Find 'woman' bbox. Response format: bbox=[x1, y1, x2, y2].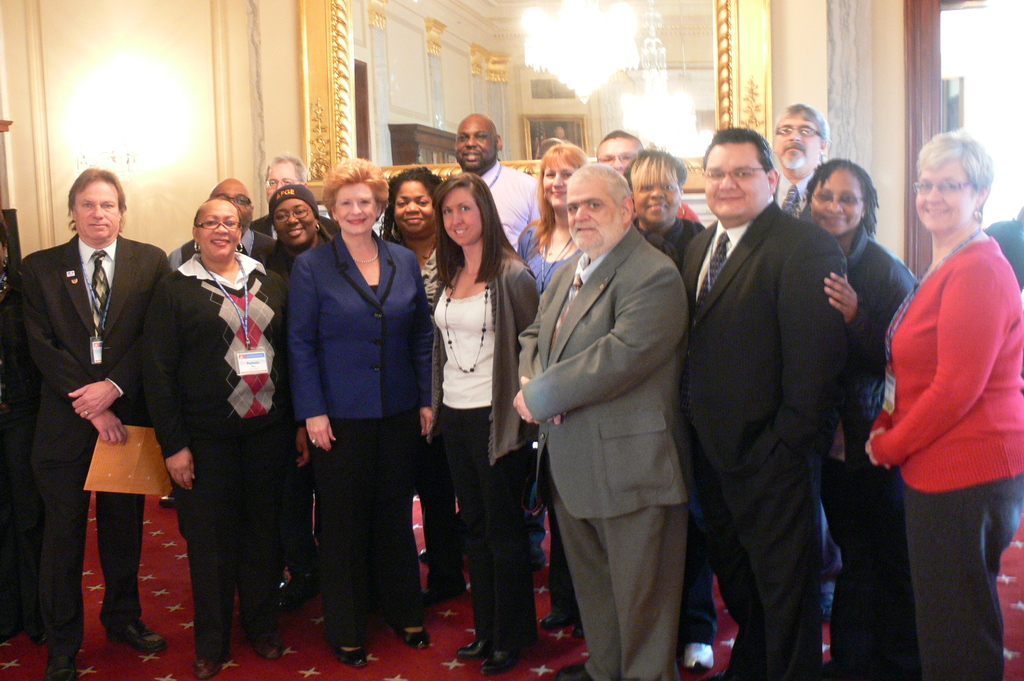
bbox=[250, 183, 334, 277].
